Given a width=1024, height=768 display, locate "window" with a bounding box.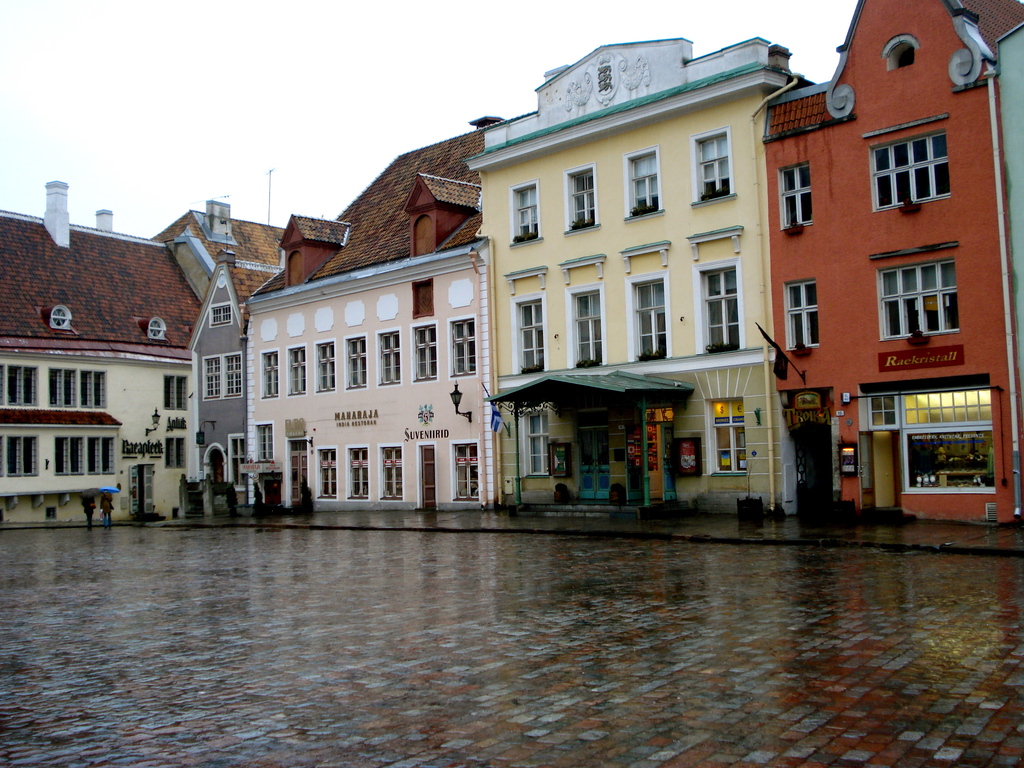
Located: bbox=[211, 304, 232, 331].
